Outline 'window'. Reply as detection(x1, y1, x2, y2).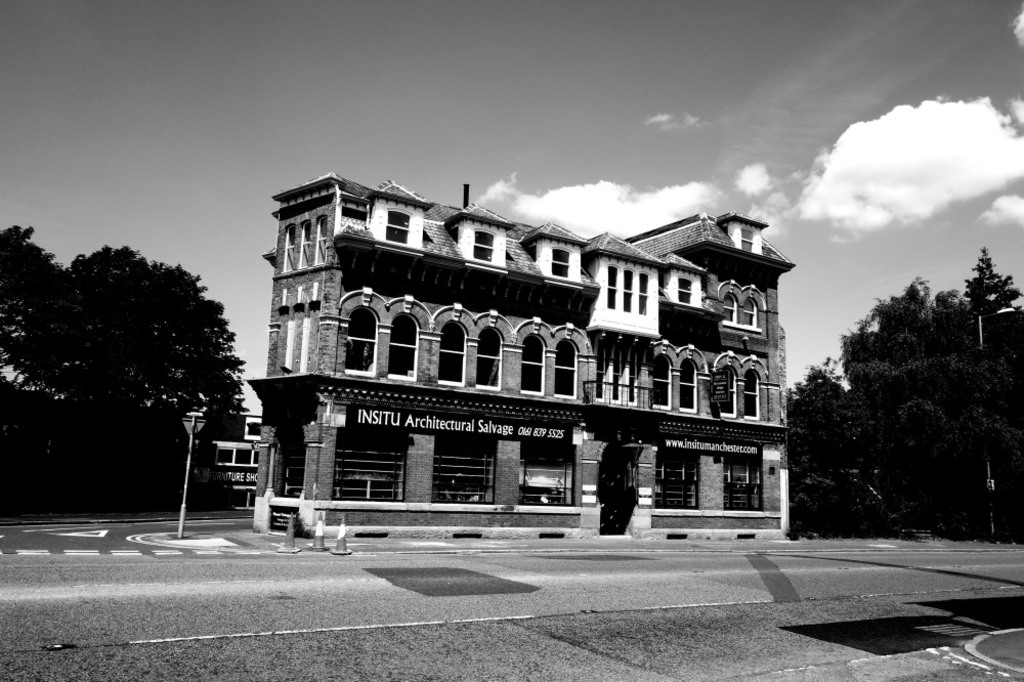
detection(284, 318, 296, 372).
